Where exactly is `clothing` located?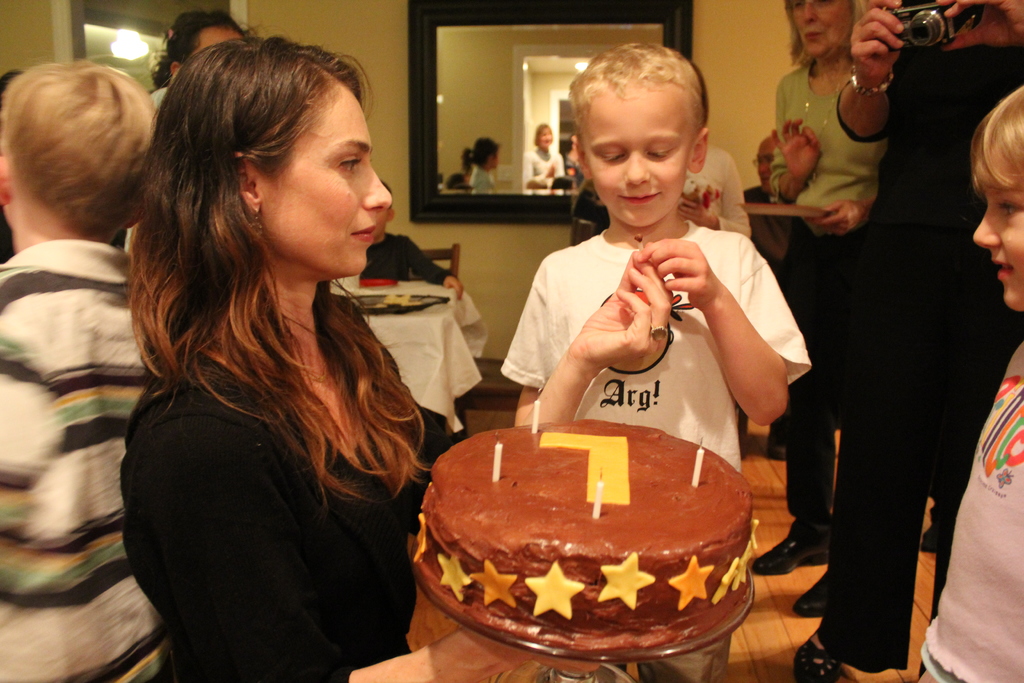
Its bounding box is (left=832, top=42, right=1023, bottom=671).
